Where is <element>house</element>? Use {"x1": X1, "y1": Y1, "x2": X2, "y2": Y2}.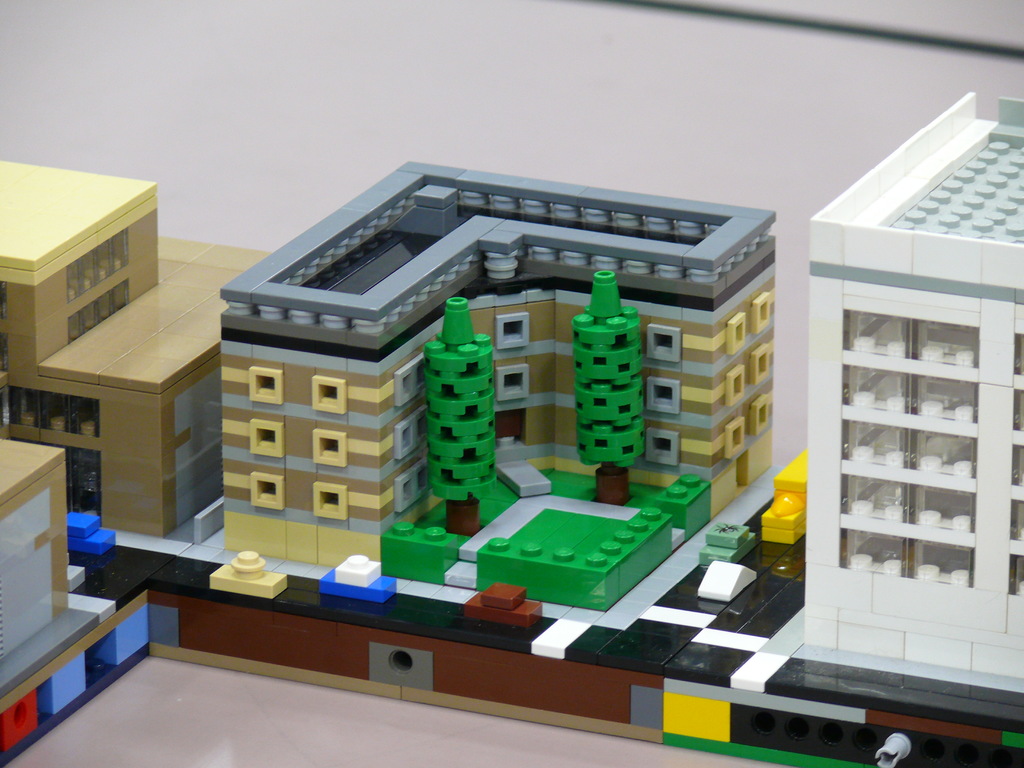
{"x1": 793, "y1": 97, "x2": 1023, "y2": 708}.
